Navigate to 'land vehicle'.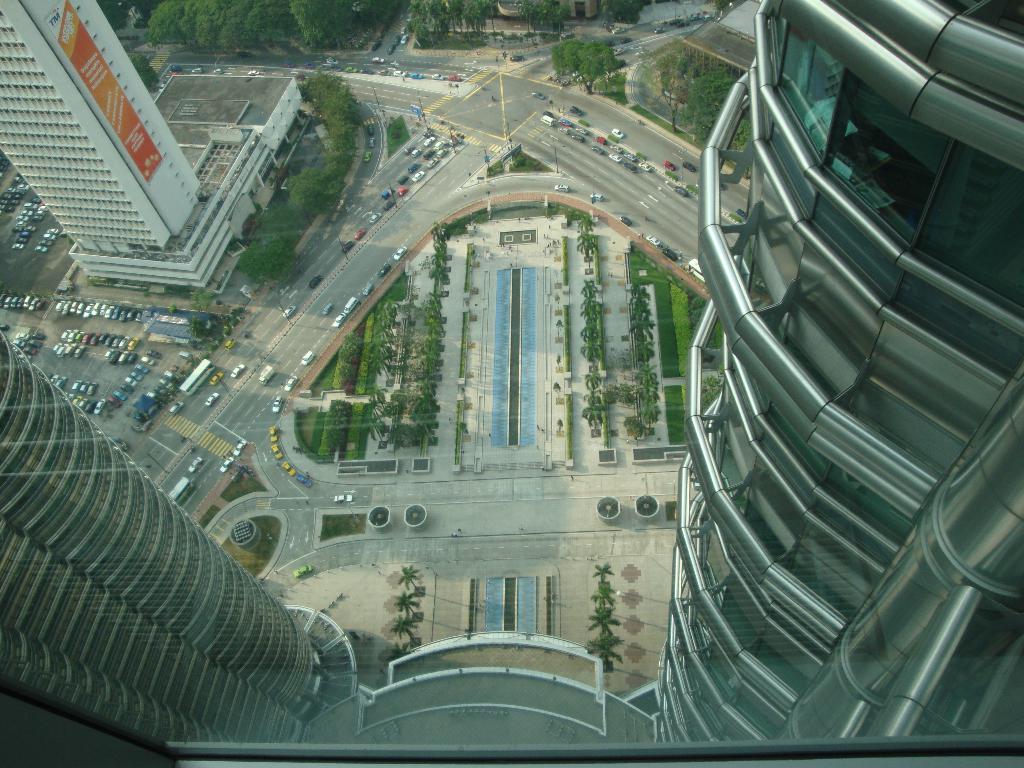
Navigation target: bbox=(623, 161, 636, 171).
